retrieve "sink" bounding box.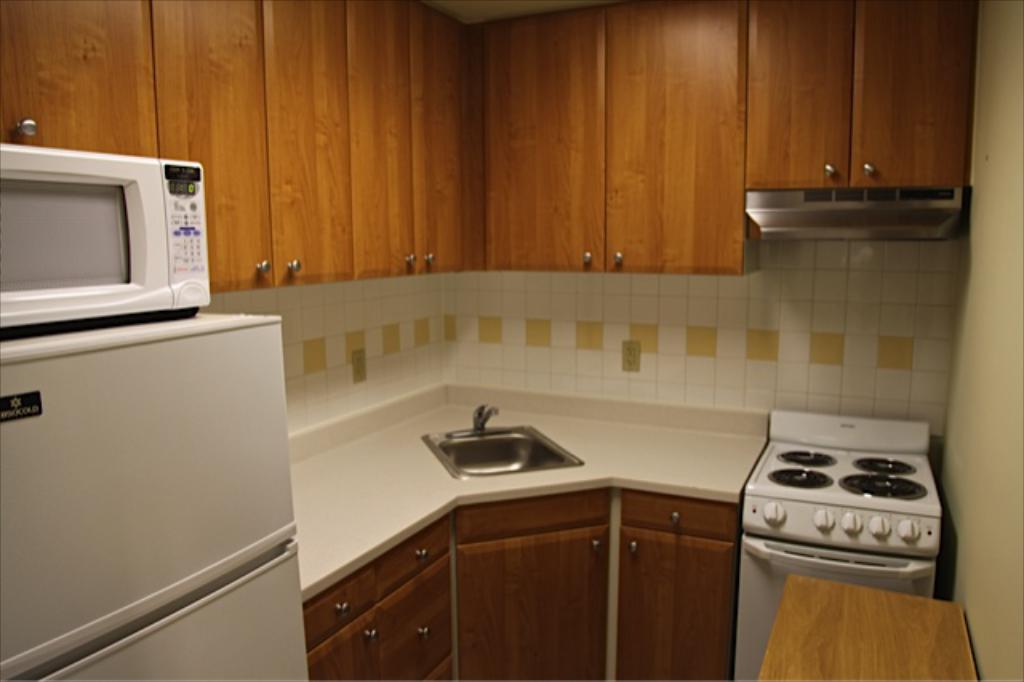
Bounding box: <bbox>414, 384, 587, 506</bbox>.
